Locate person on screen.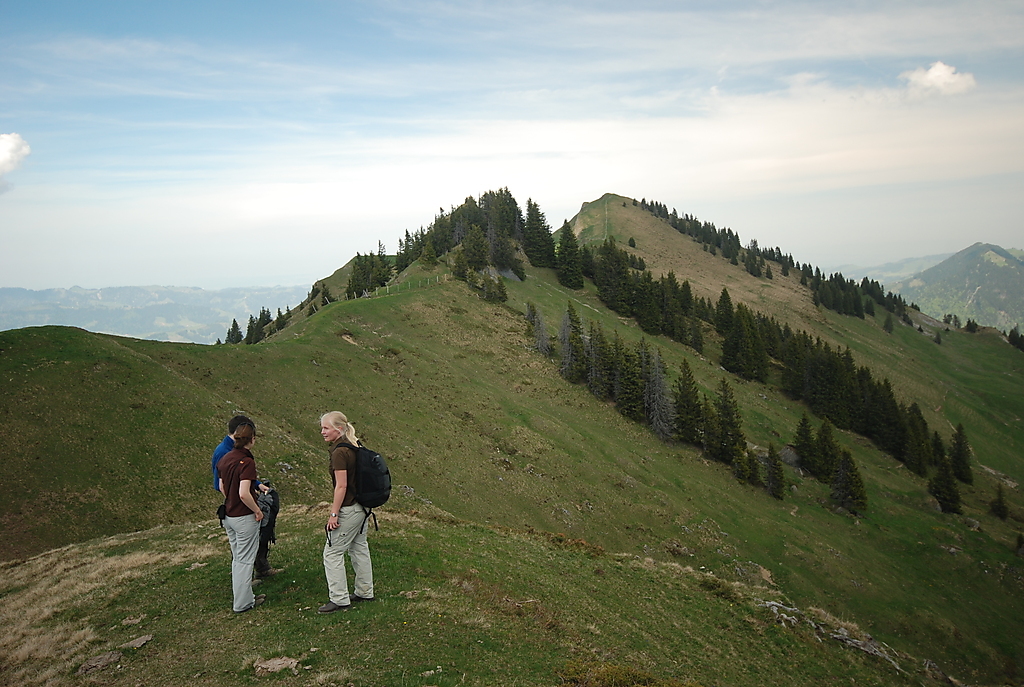
On screen at x1=318 y1=410 x2=378 y2=612.
